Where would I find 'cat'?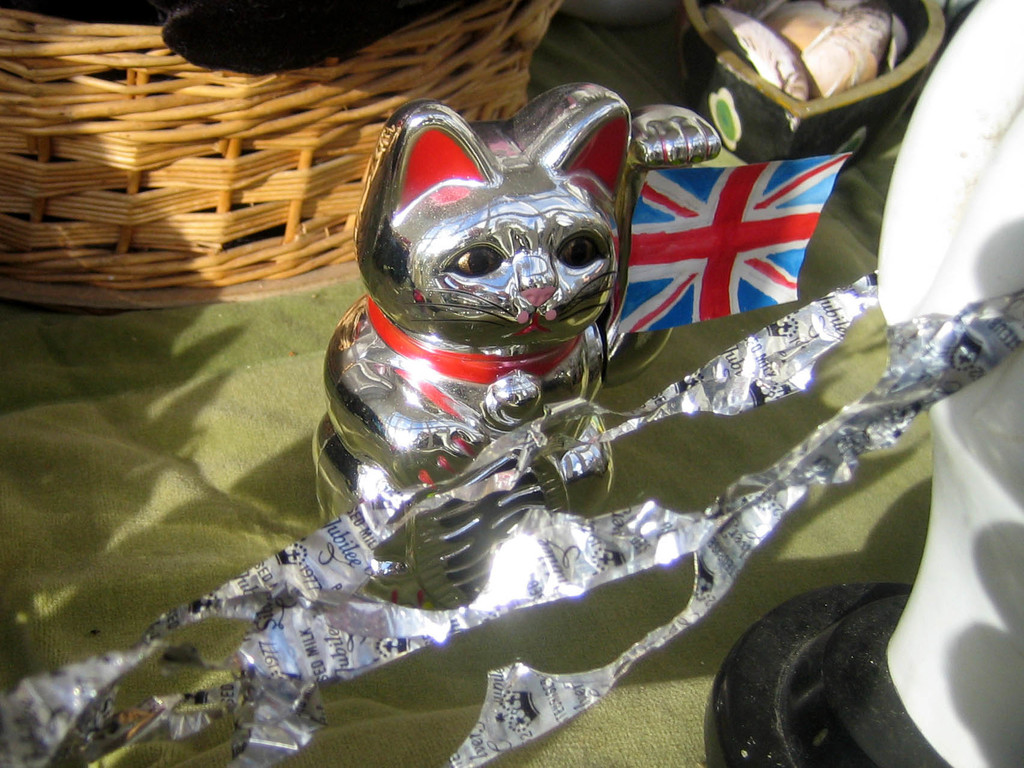
At [309,82,721,610].
